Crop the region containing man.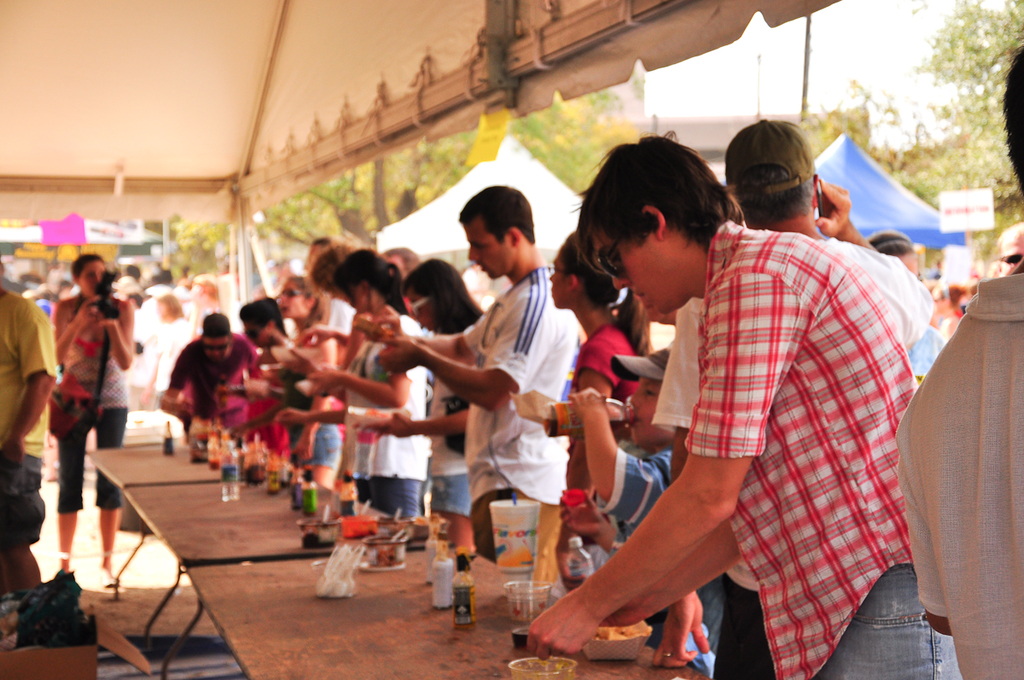
Crop region: x1=375, y1=243, x2=414, y2=274.
